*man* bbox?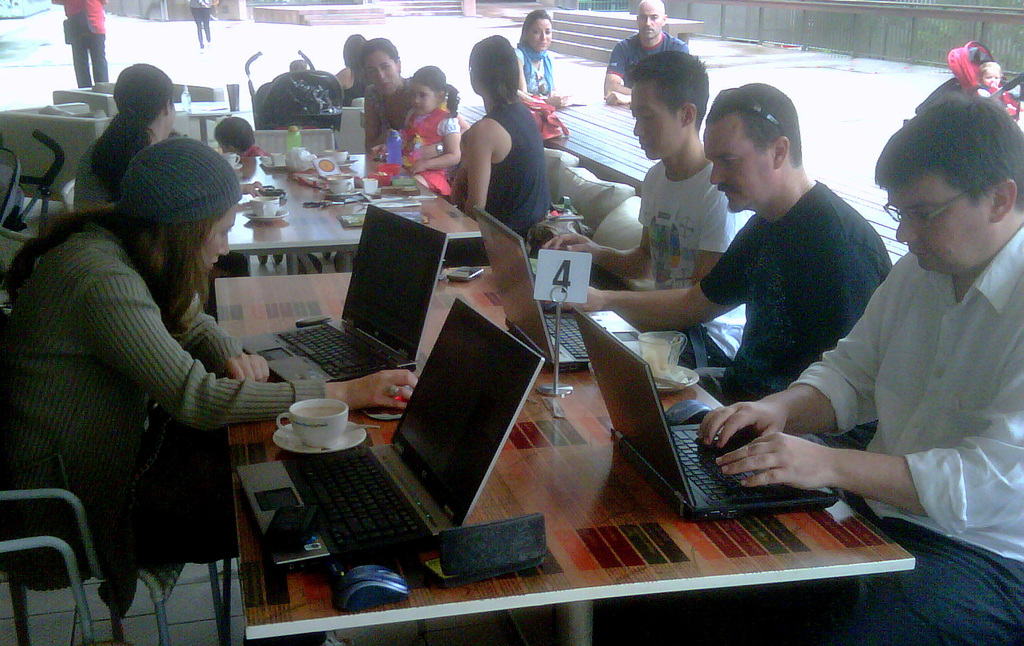
601, 0, 693, 107
